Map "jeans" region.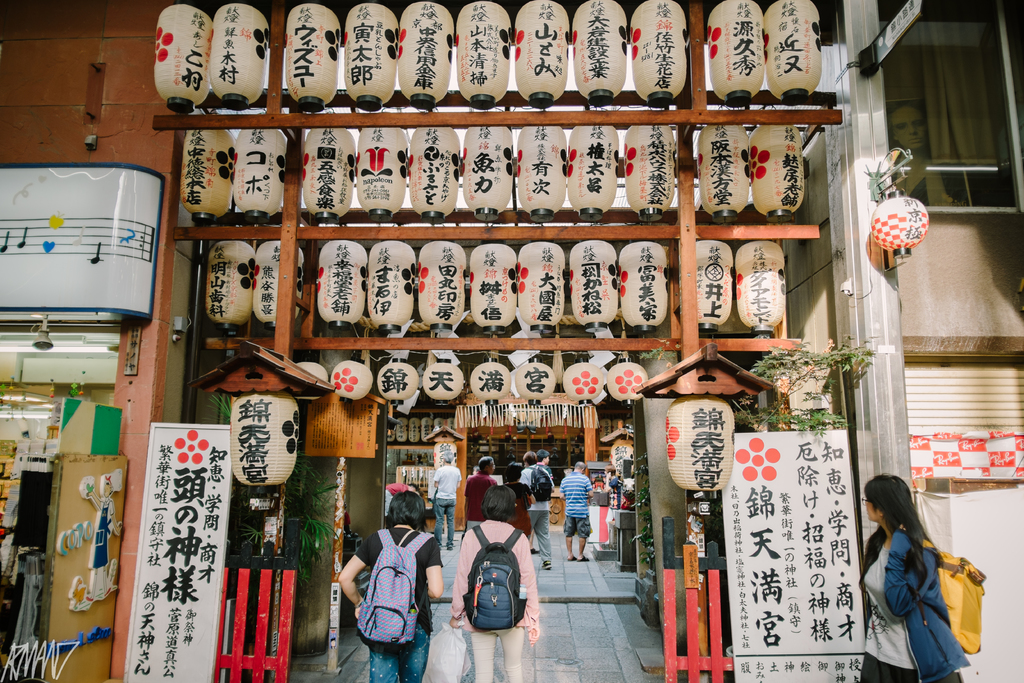
Mapped to select_region(437, 497, 452, 545).
